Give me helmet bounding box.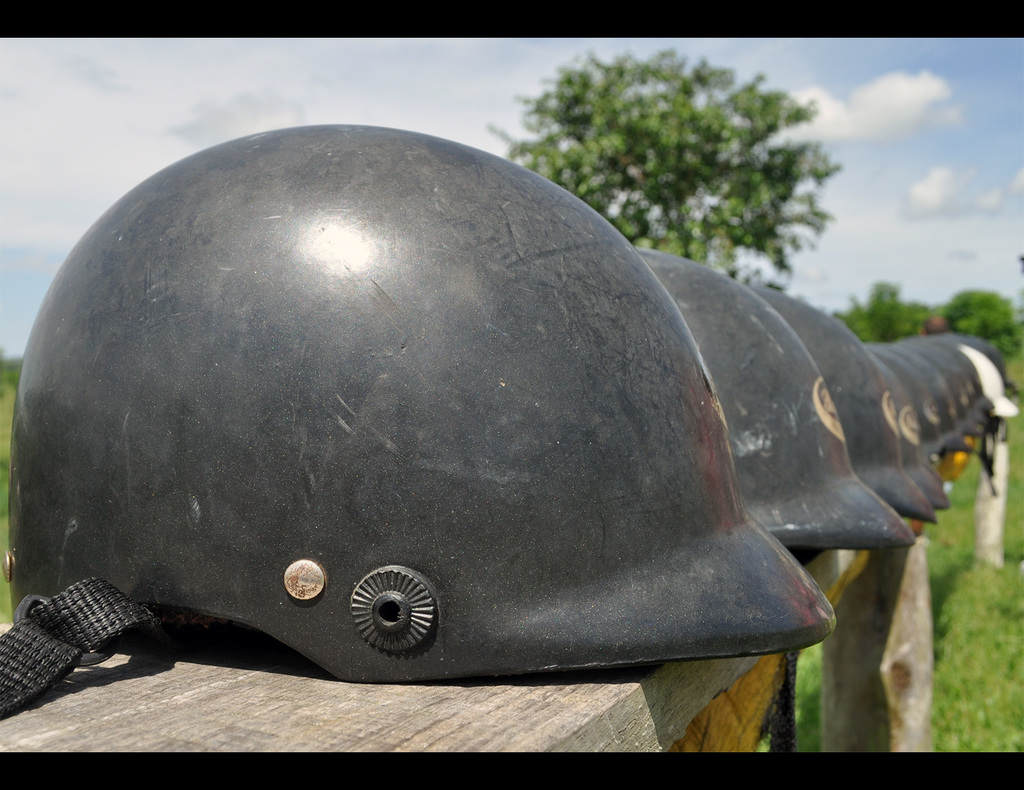
x1=629, y1=247, x2=924, y2=543.
